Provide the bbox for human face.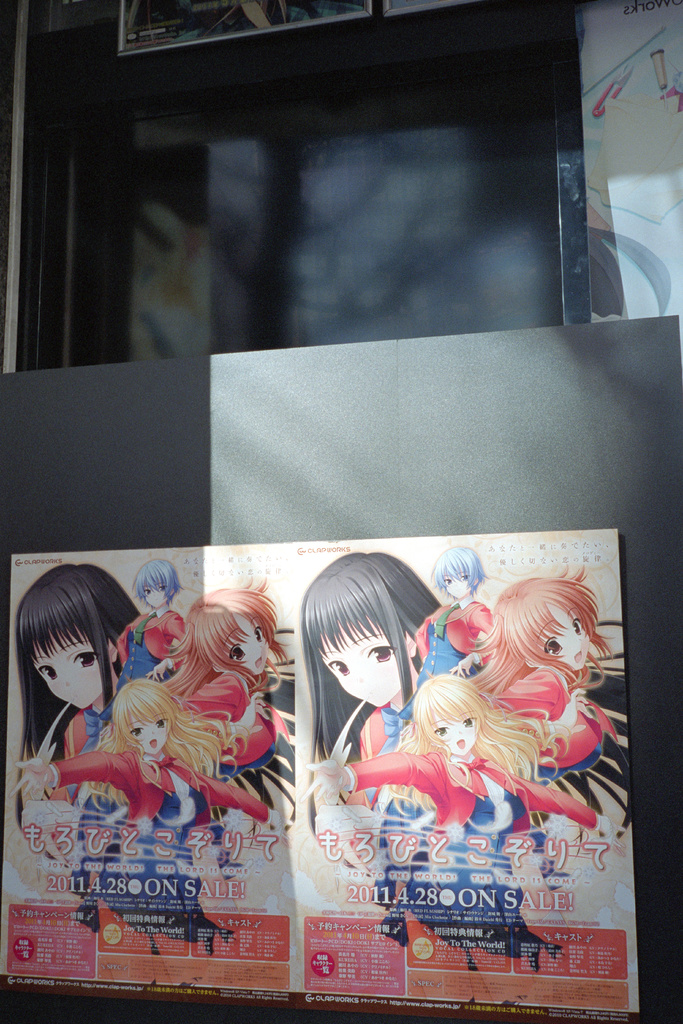
[142,581,167,609].
